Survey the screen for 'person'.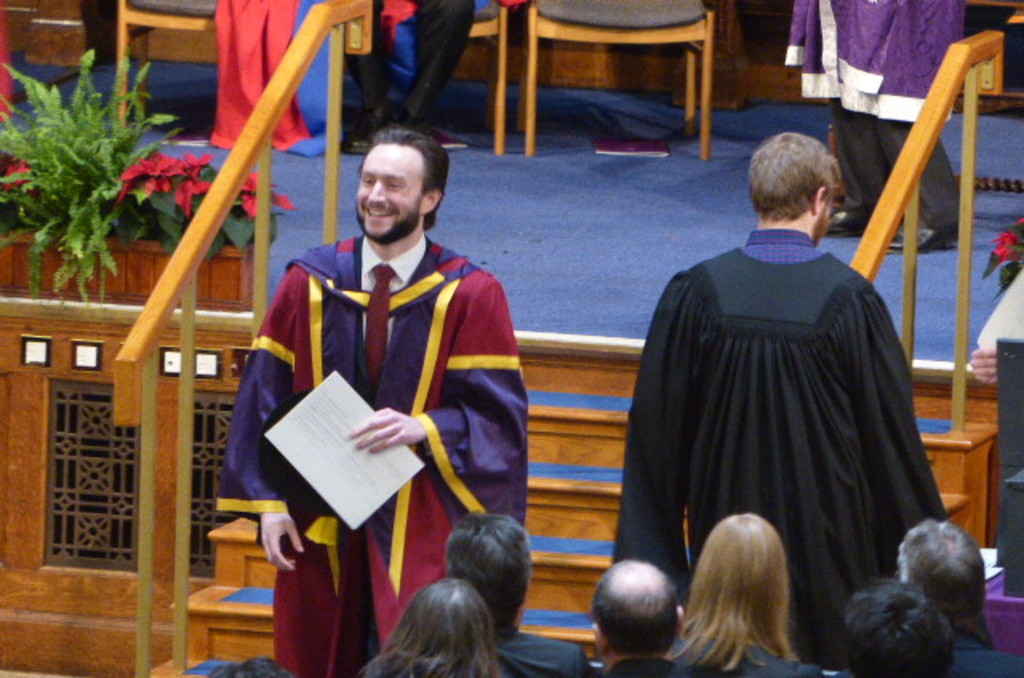
Survey found: l=898, t=512, r=1022, b=676.
